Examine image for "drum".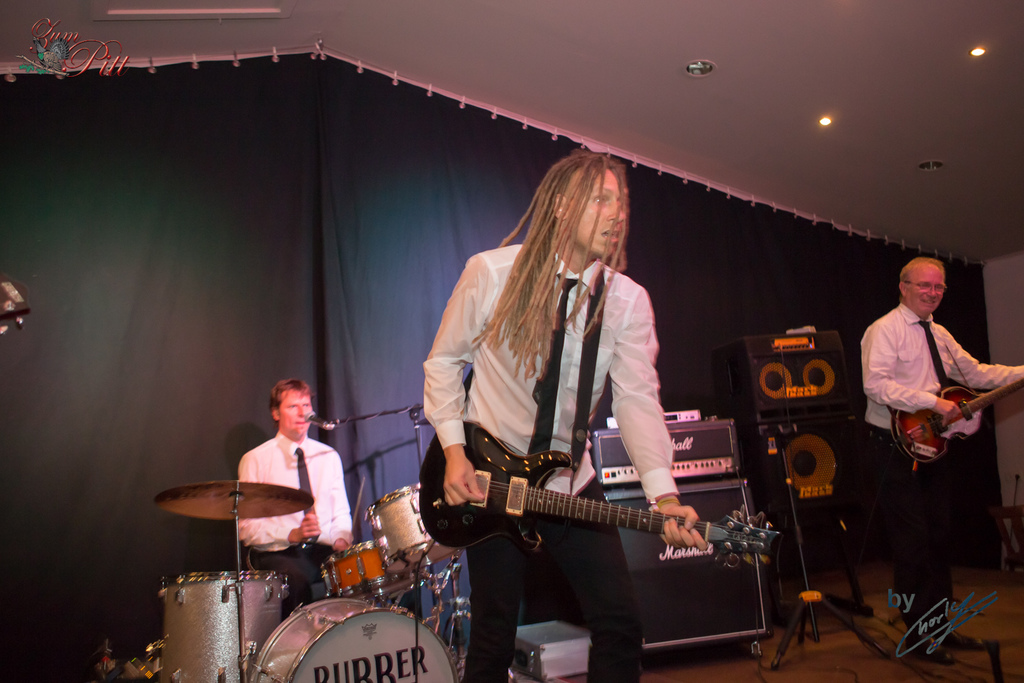
Examination result: <box>157,567,292,682</box>.
